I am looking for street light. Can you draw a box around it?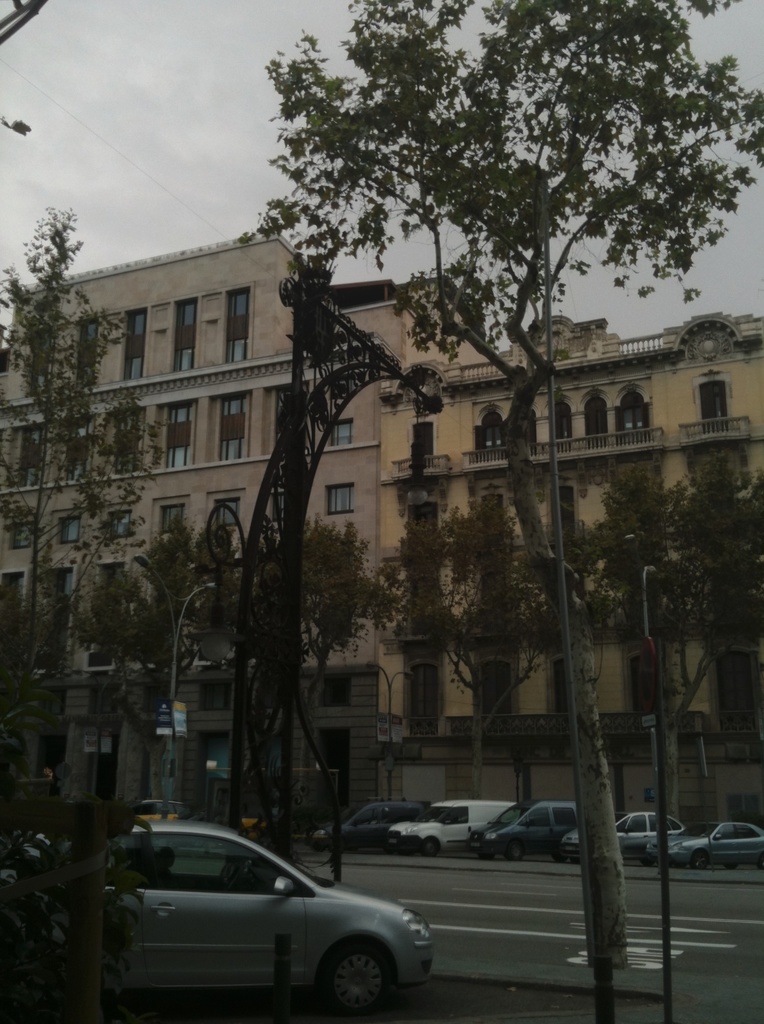
Sure, the bounding box is [x1=352, y1=667, x2=406, y2=802].
